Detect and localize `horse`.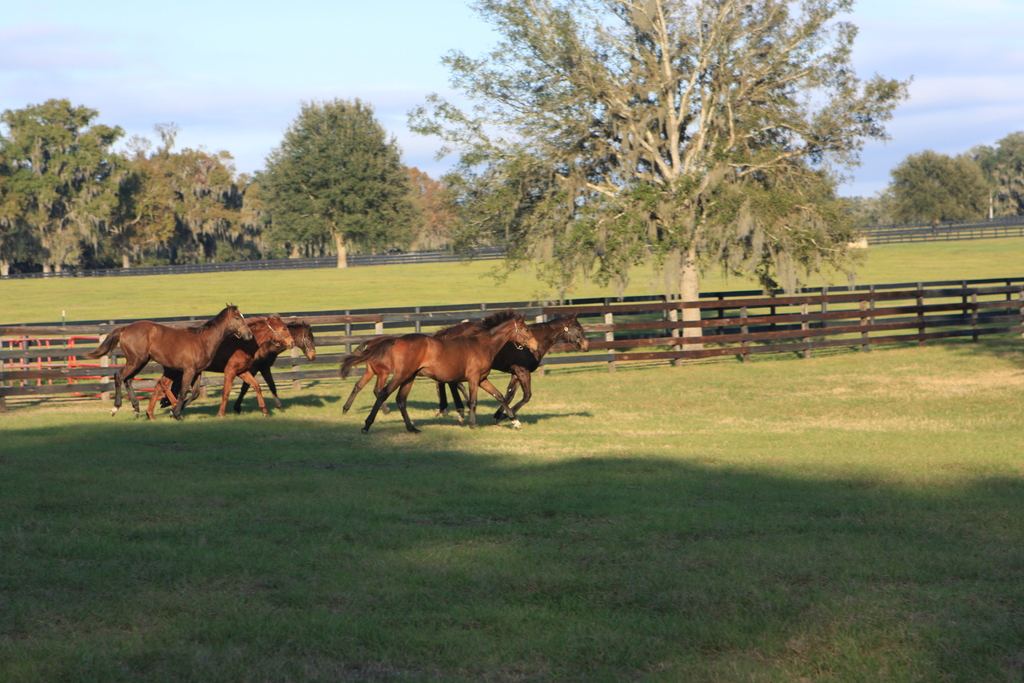
Localized at 161:320:317:414.
